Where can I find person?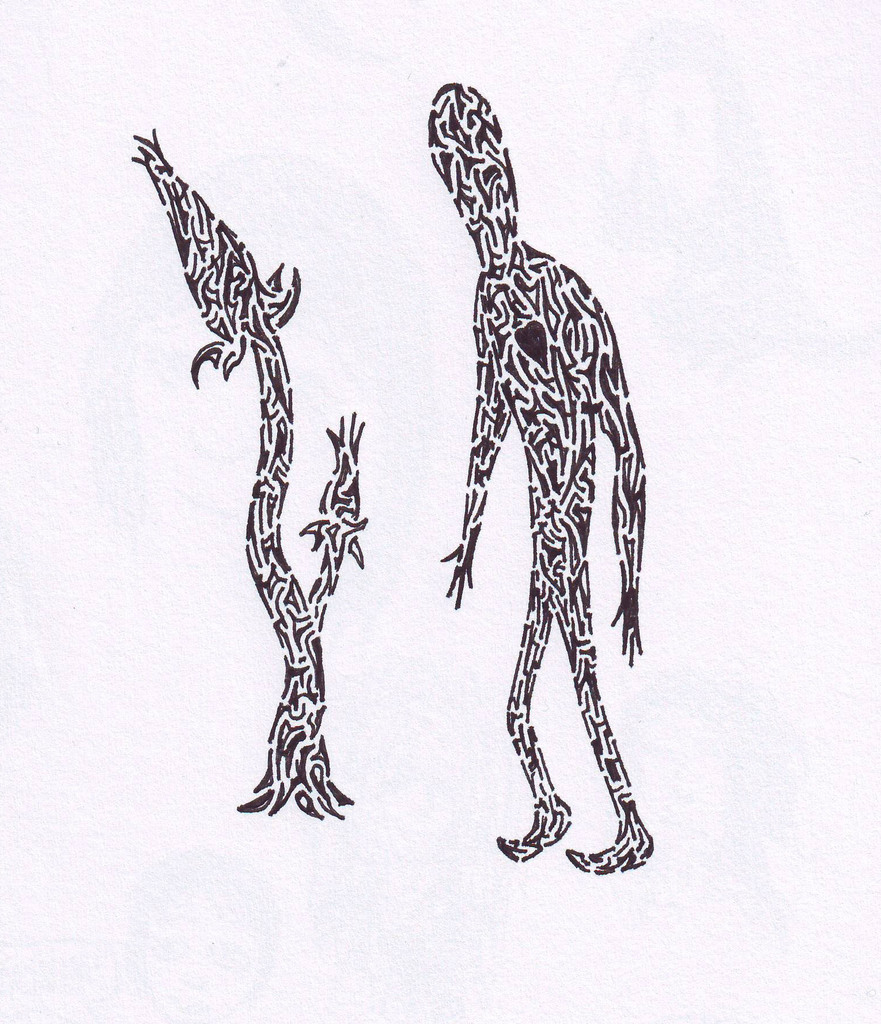
You can find it at [x1=409, y1=88, x2=678, y2=866].
